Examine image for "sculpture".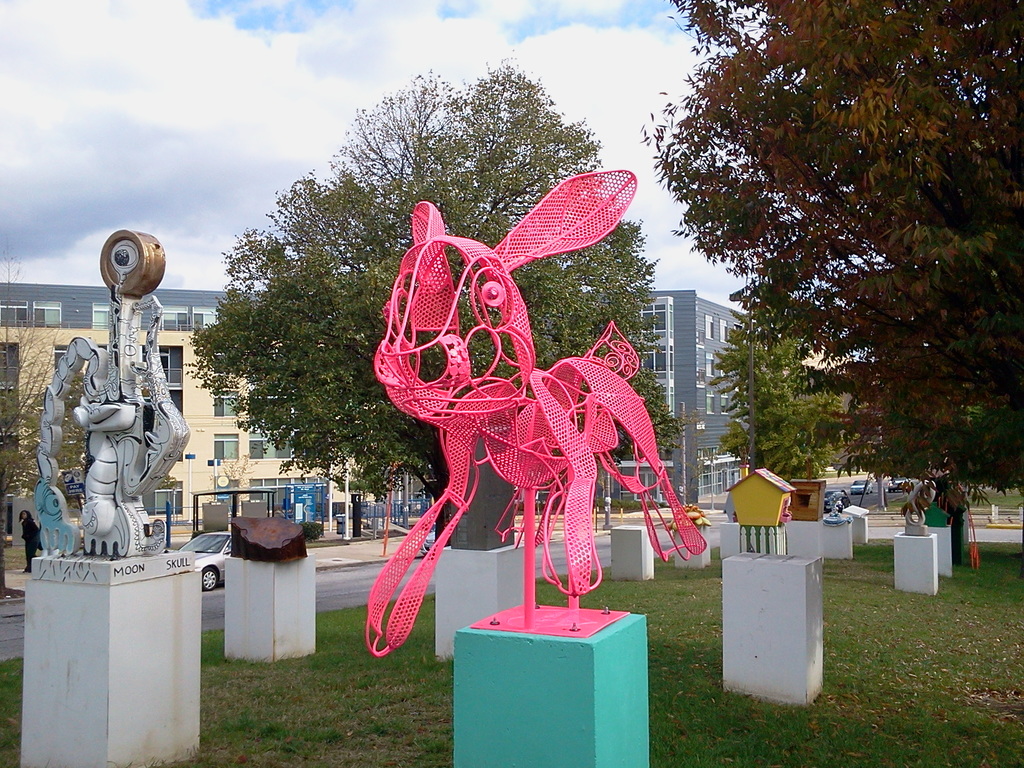
Examination result: 361, 164, 712, 655.
